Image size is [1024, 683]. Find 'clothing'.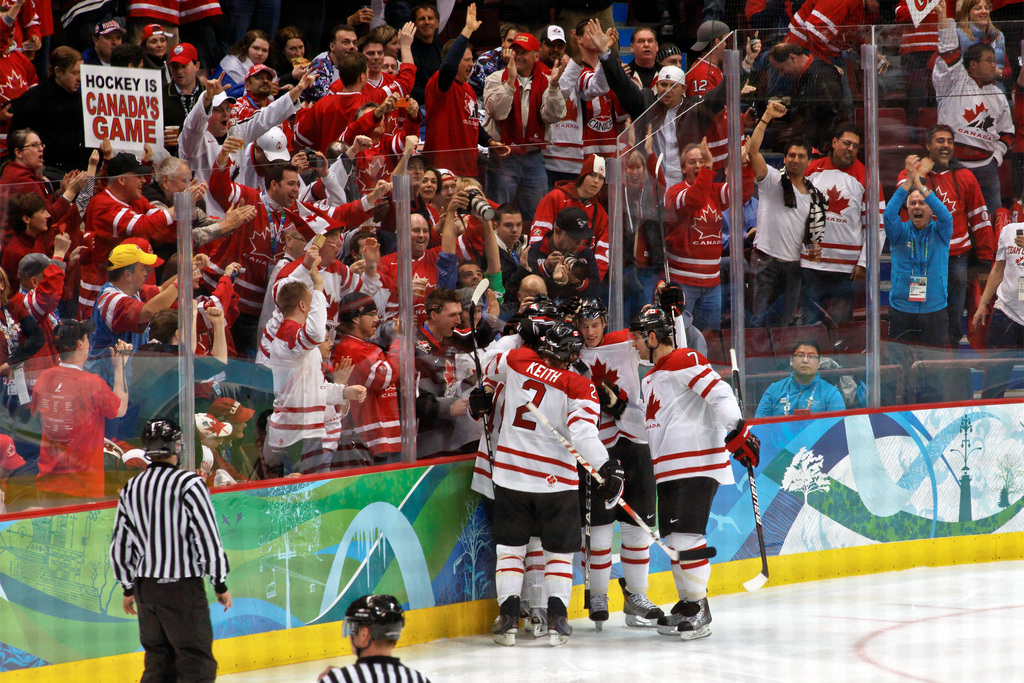
locate(627, 348, 758, 598).
